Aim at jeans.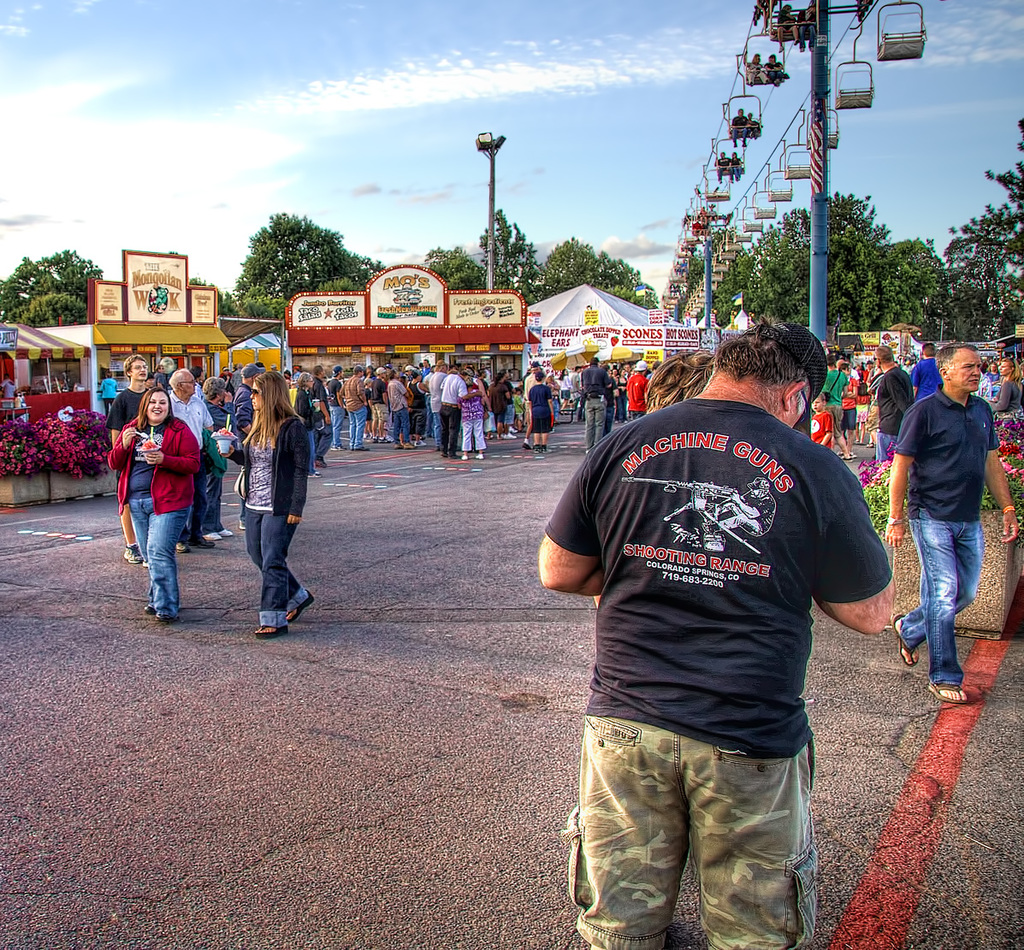
Aimed at detection(842, 409, 858, 434).
